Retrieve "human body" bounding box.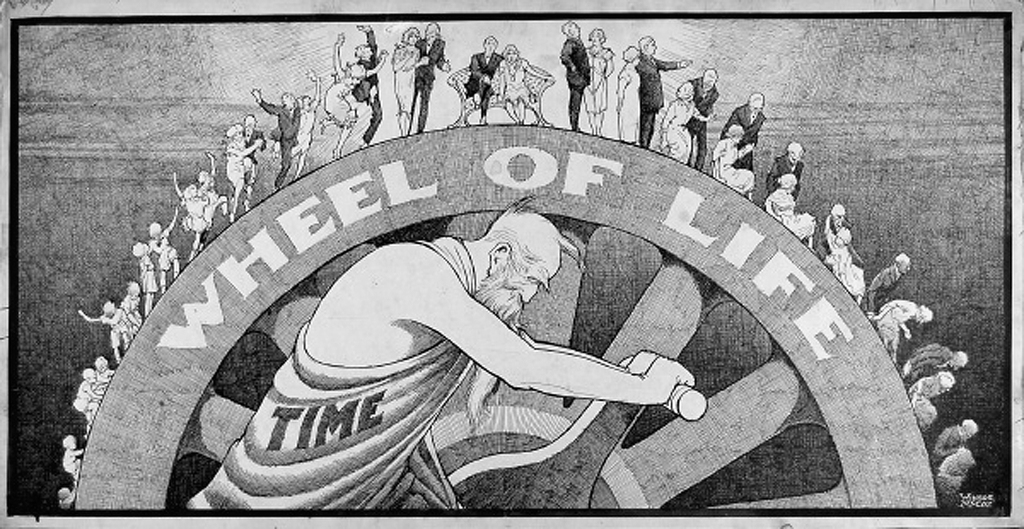
Bounding box: <region>130, 244, 156, 318</region>.
